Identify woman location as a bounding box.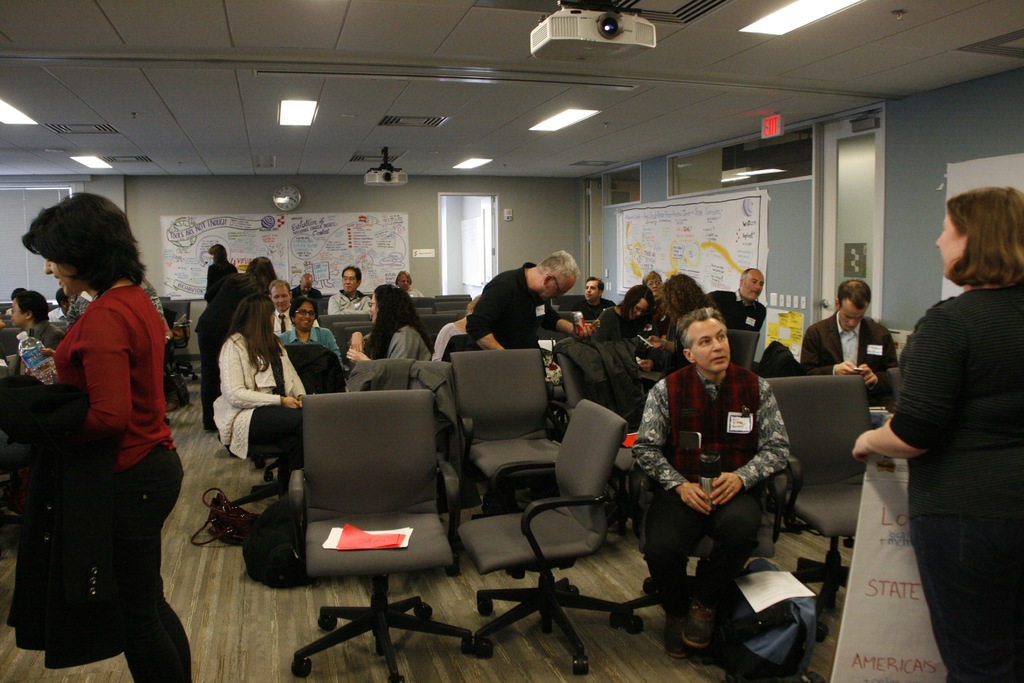
crop(211, 293, 306, 455).
